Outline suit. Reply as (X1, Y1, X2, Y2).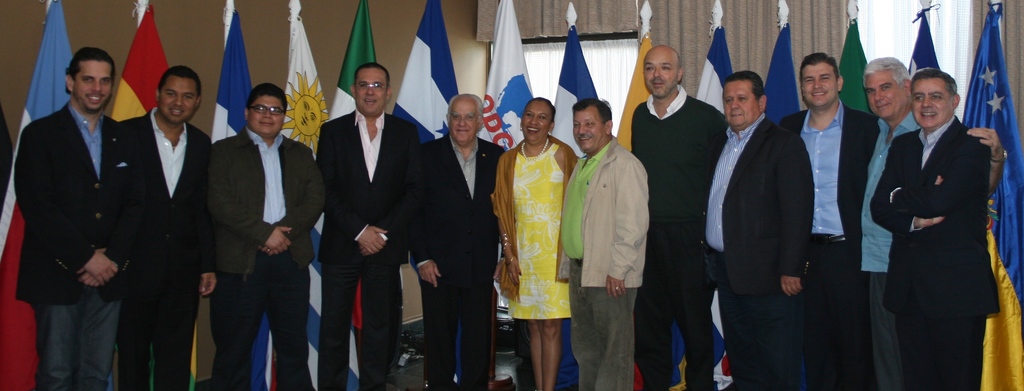
(208, 122, 330, 390).
